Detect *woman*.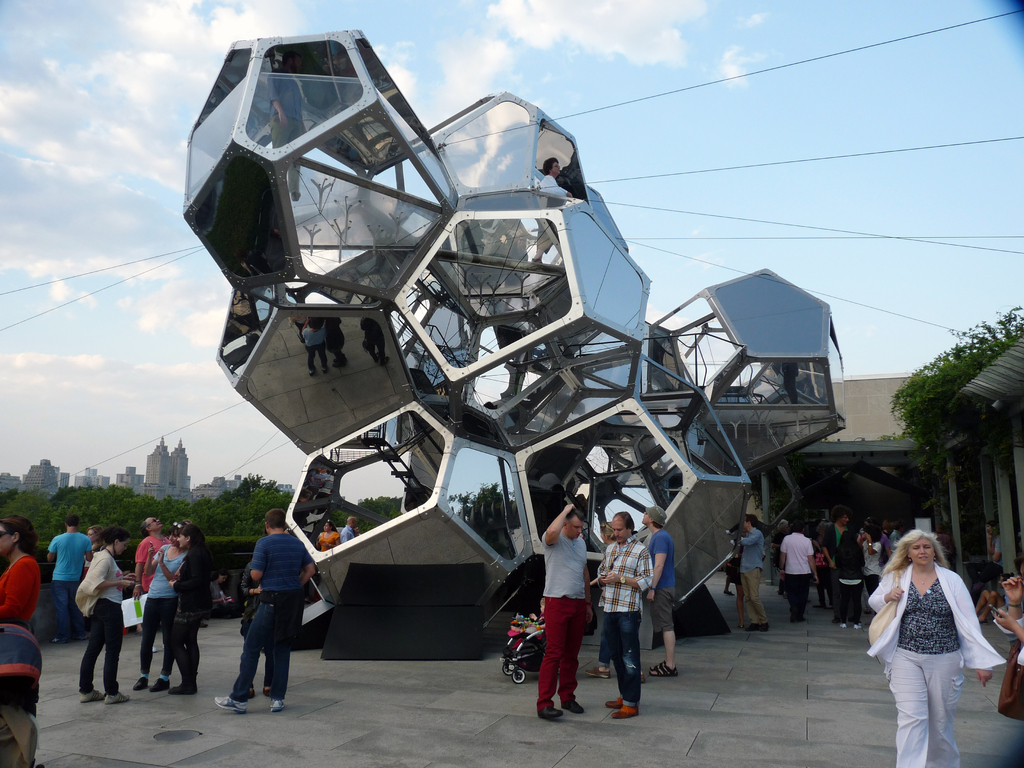
Detected at x1=865 y1=524 x2=1013 y2=767.
